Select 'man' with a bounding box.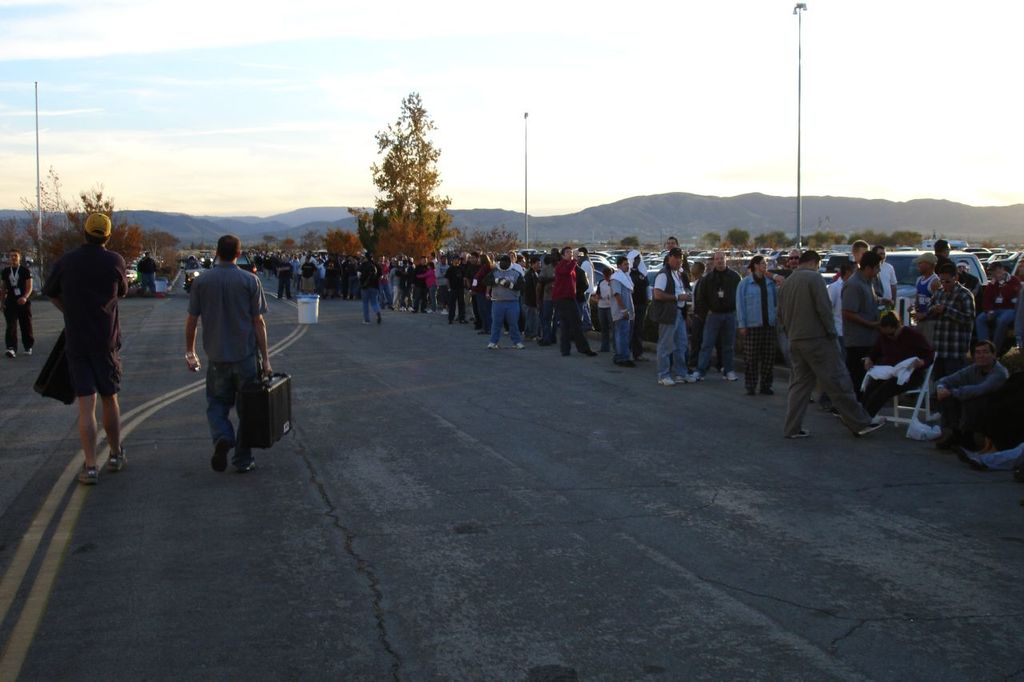
bbox=[694, 249, 743, 385].
